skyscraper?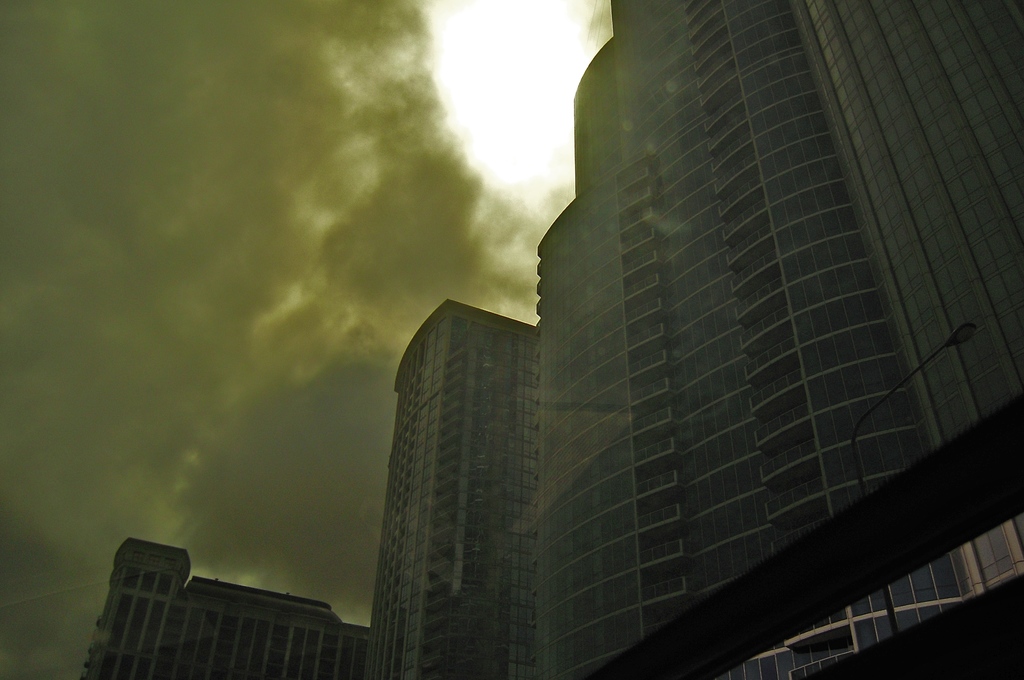
x1=530 y1=0 x2=1023 y2=679
